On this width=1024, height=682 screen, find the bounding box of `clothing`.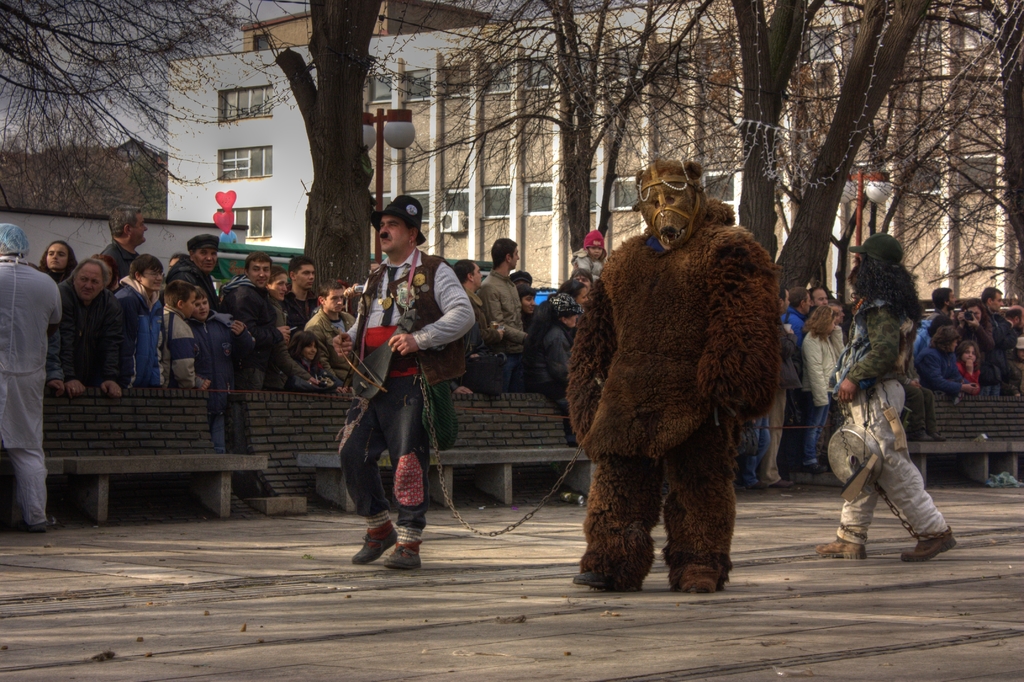
Bounding box: 773, 368, 788, 483.
